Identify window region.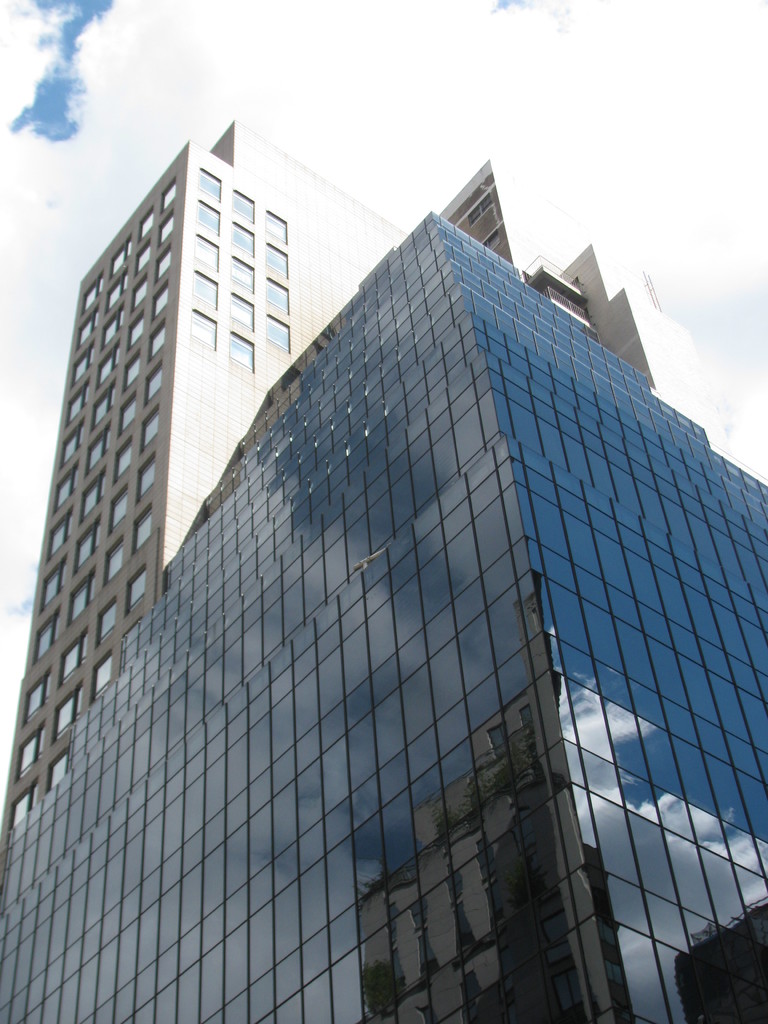
Region: [left=109, top=488, right=128, bottom=528].
